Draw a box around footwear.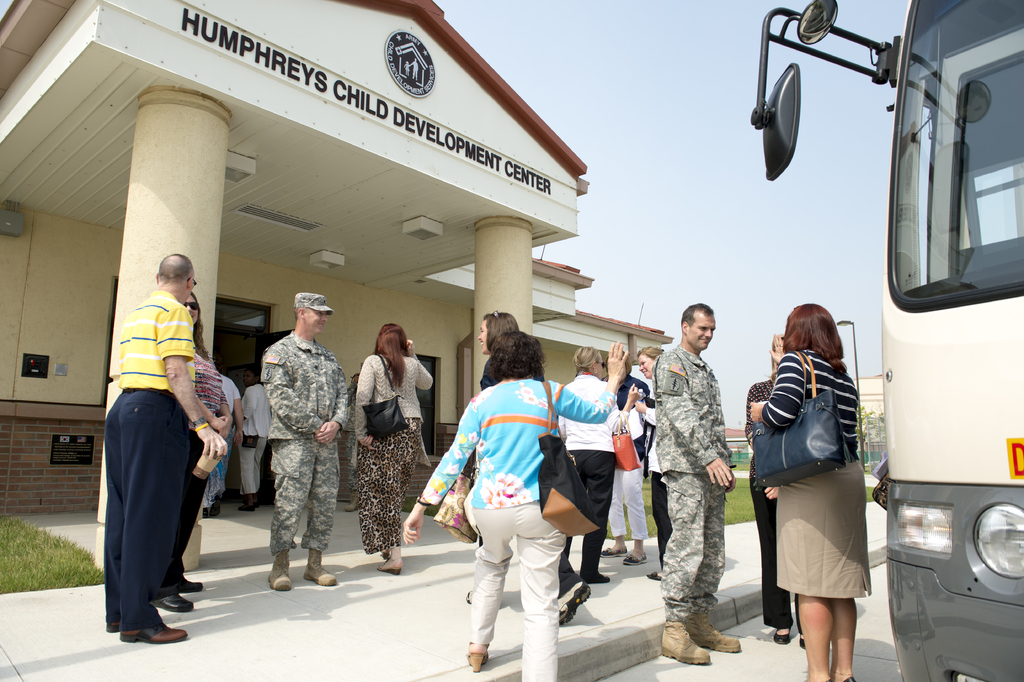
detection(843, 677, 858, 681).
